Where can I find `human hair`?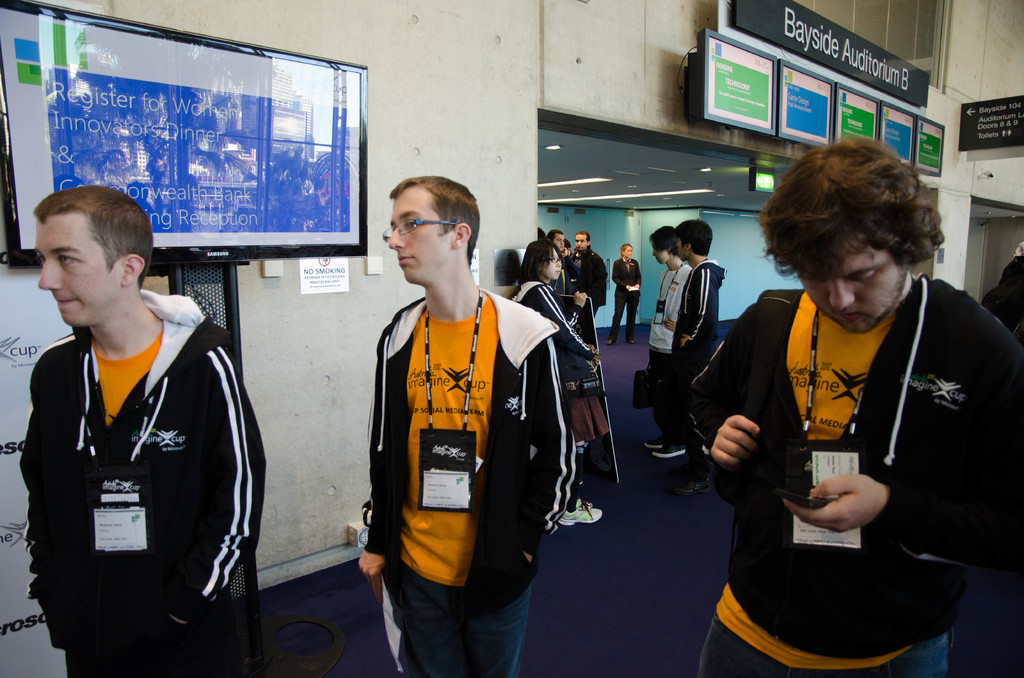
You can find it at Rect(561, 240, 575, 248).
